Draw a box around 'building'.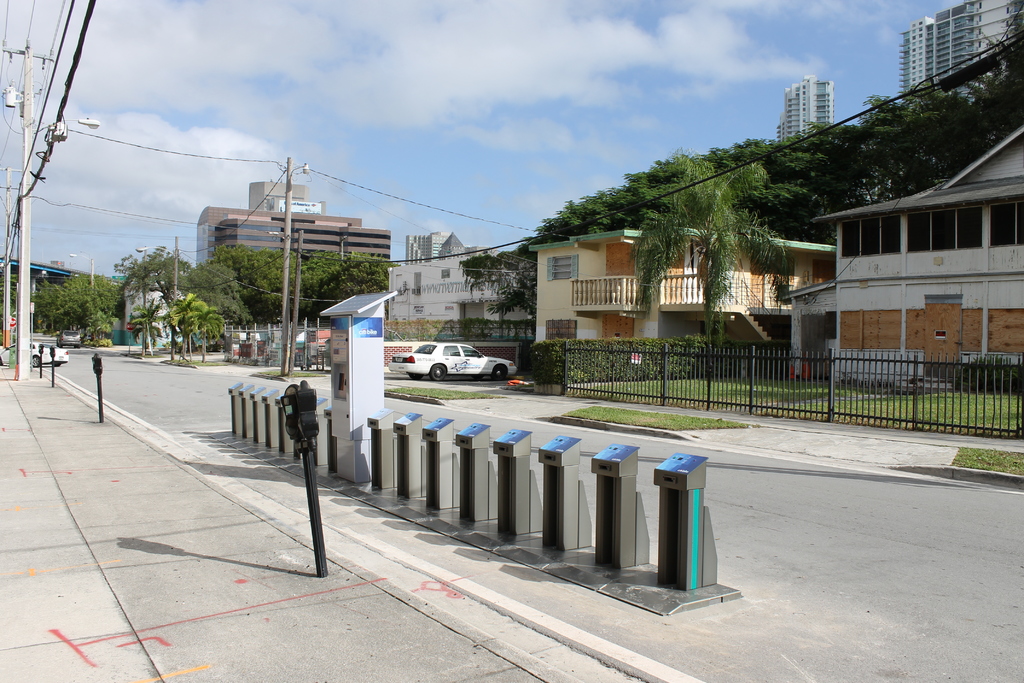
813, 126, 1023, 388.
